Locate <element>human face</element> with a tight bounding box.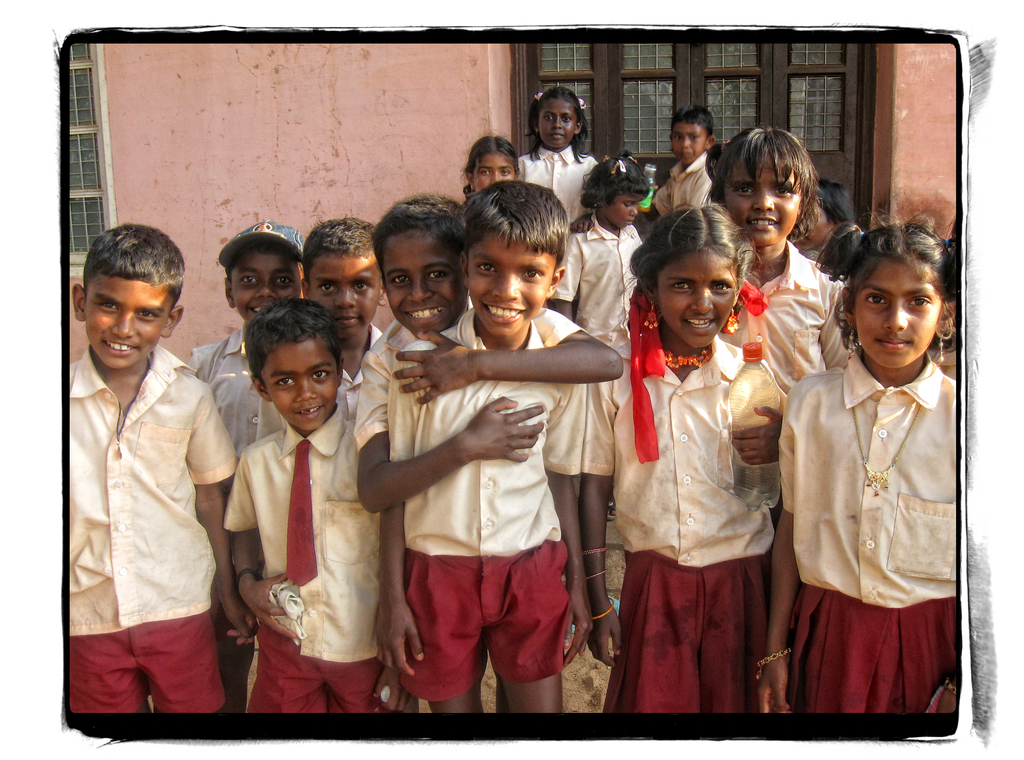
left=264, top=342, right=338, bottom=431.
